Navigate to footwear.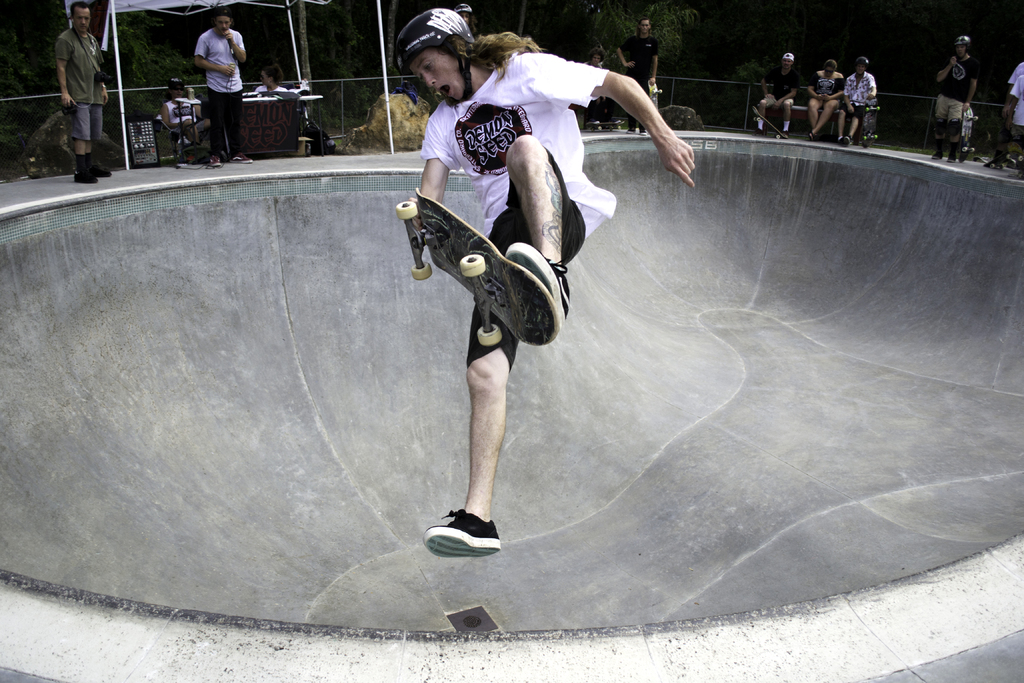
Navigation target: 87:153:111:172.
